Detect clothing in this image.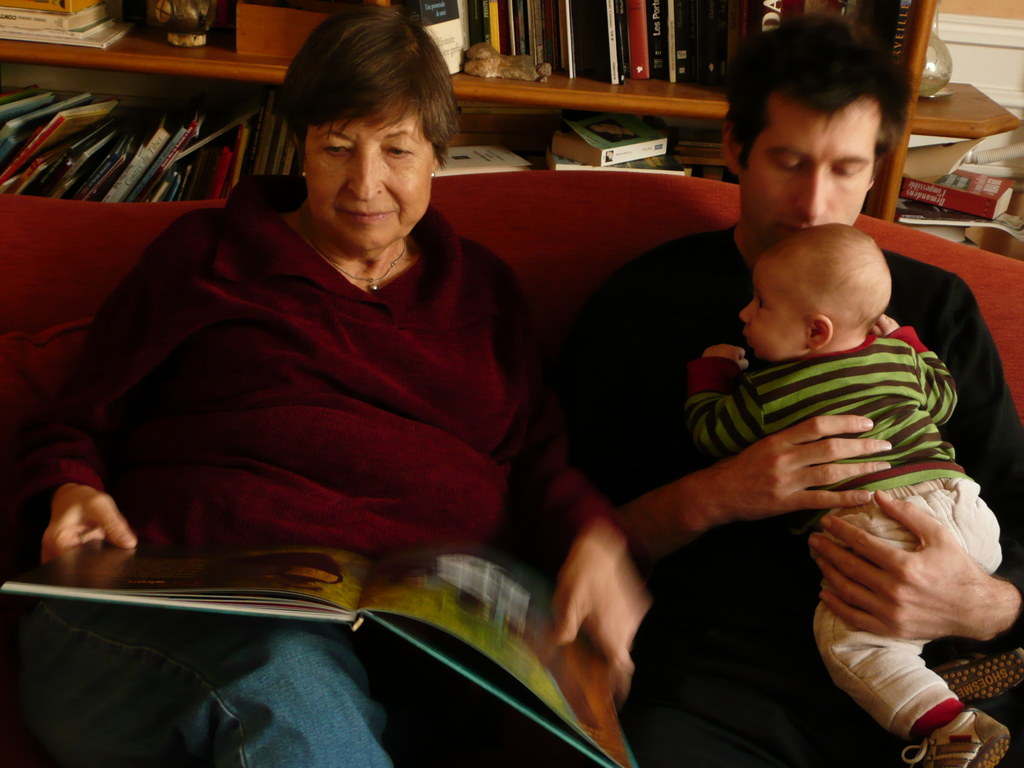
Detection: x1=676, y1=328, x2=1022, y2=748.
